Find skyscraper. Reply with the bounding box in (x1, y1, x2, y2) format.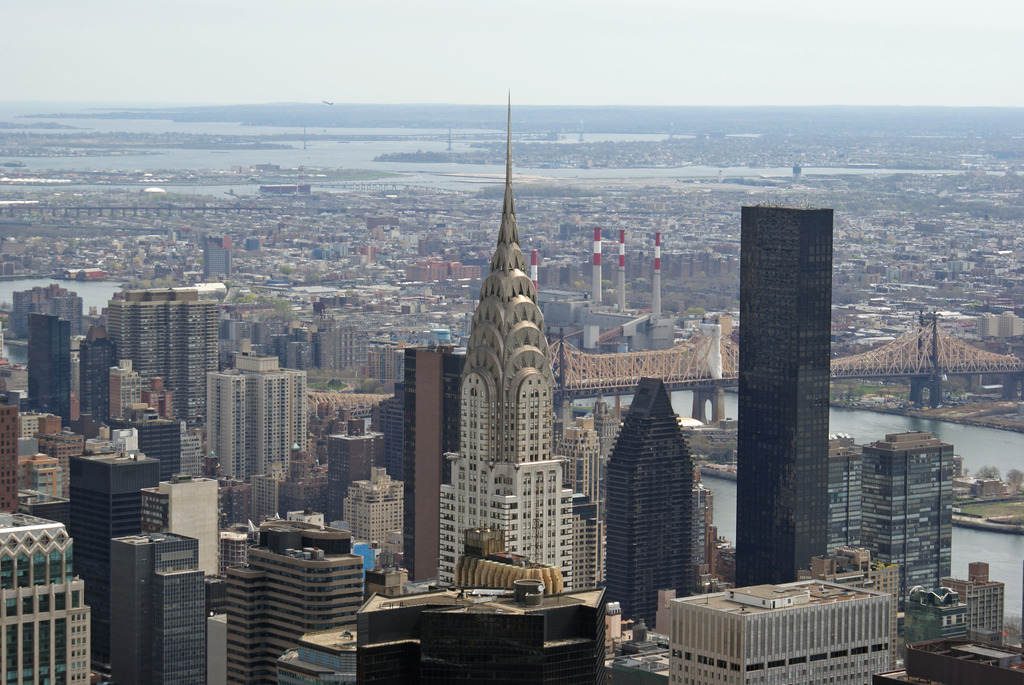
(392, 345, 474, 584).
